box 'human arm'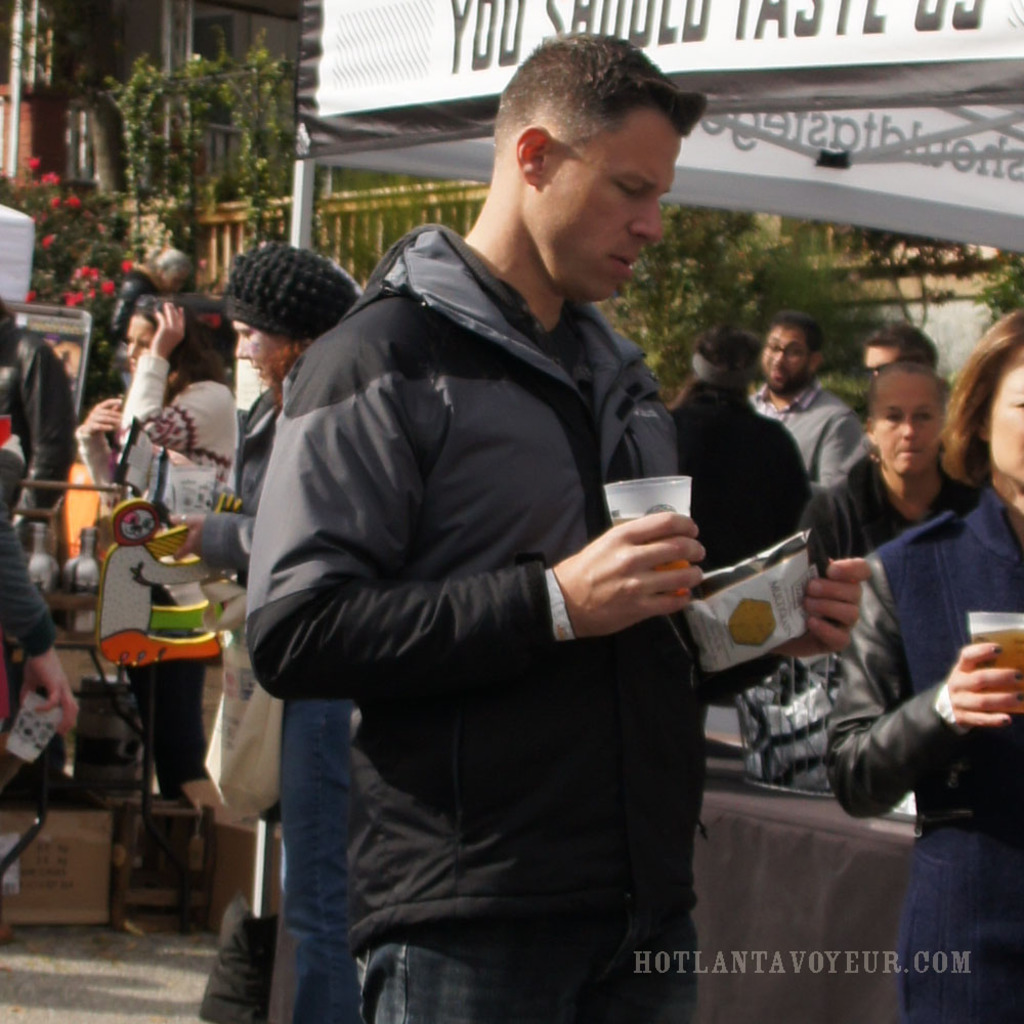
crop(764, 617, 1009, 837)
